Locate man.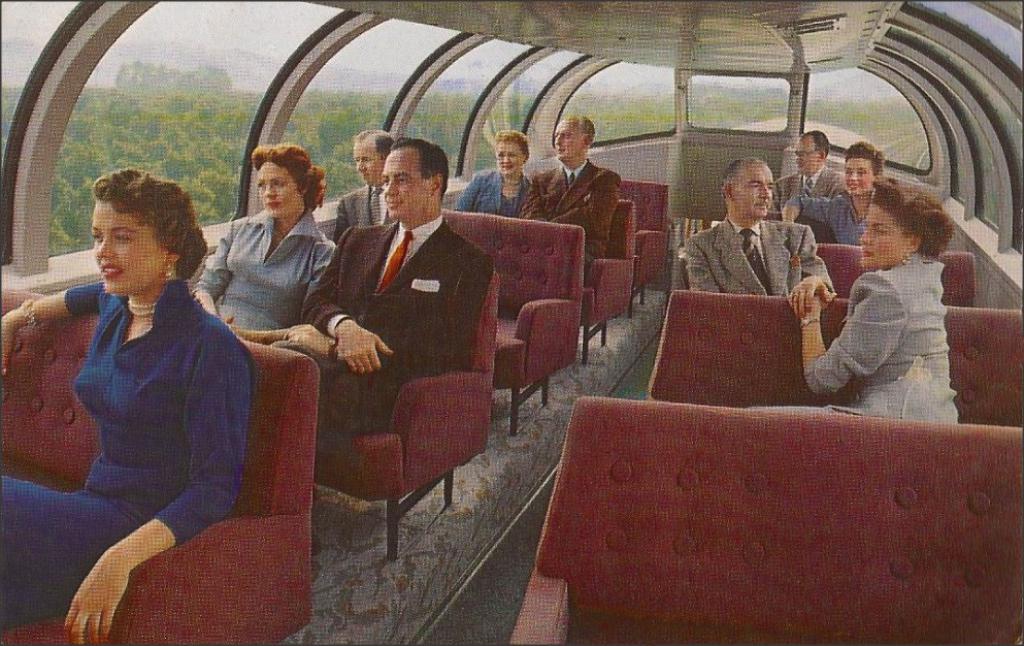
Bounding box: pyautogui.locateOnScreen(525, 114, 620, 271).
